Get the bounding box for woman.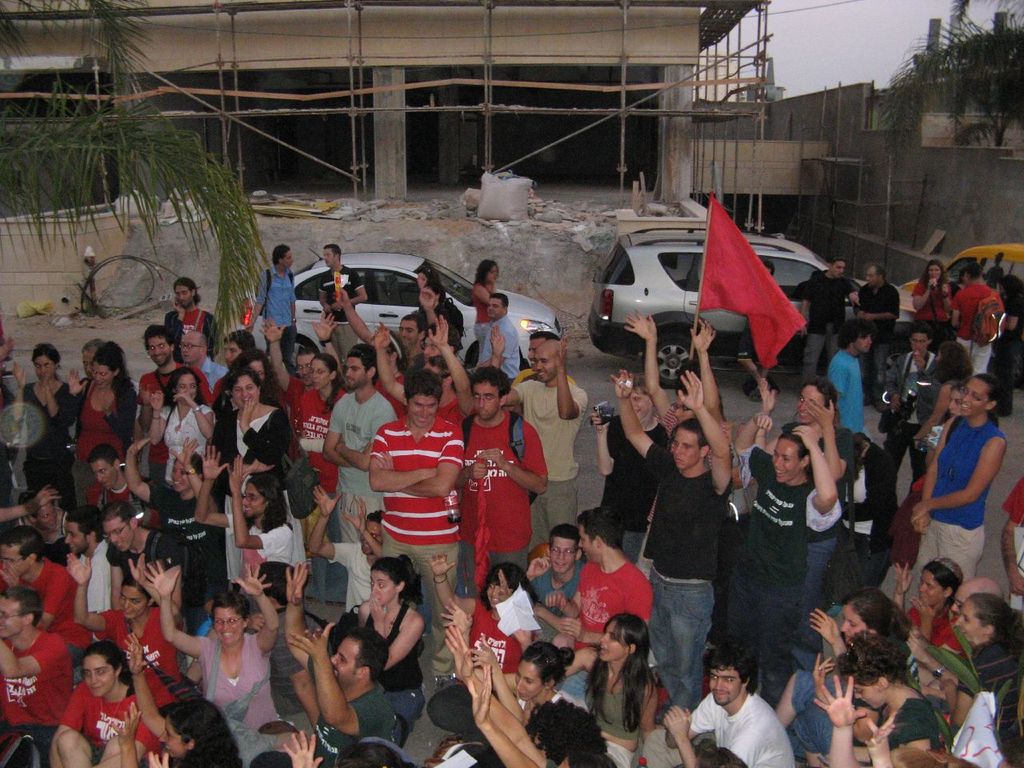
[818, 634, 949, 767].
